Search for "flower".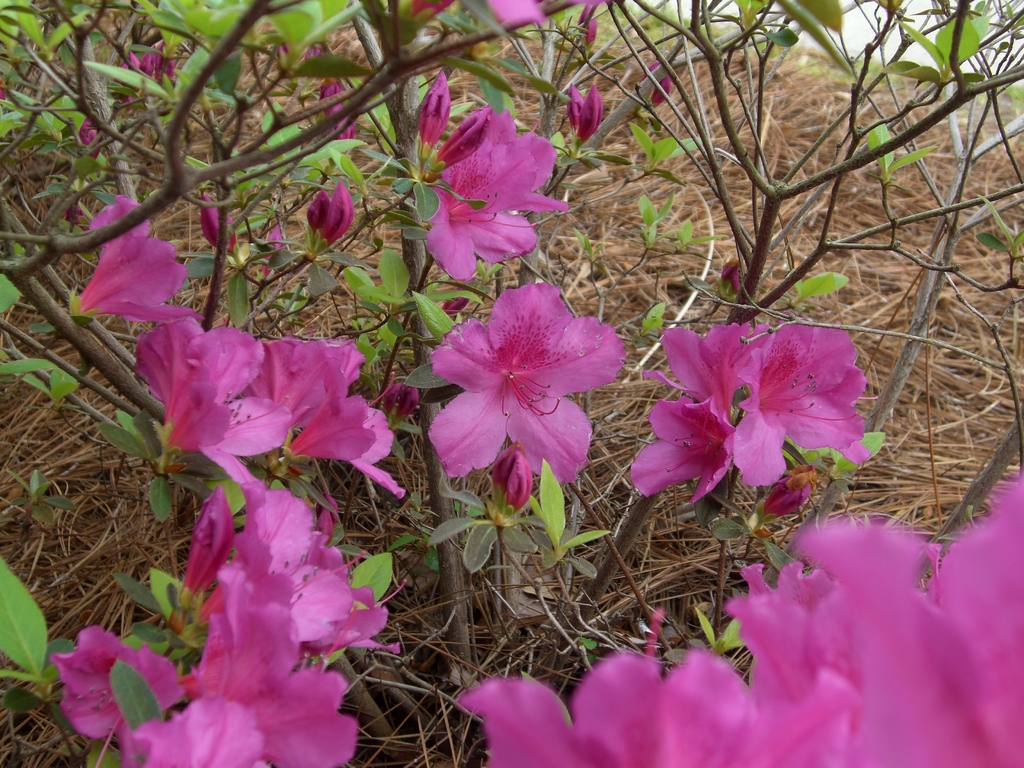
Found at bbox(201, 189, 232, 248).
